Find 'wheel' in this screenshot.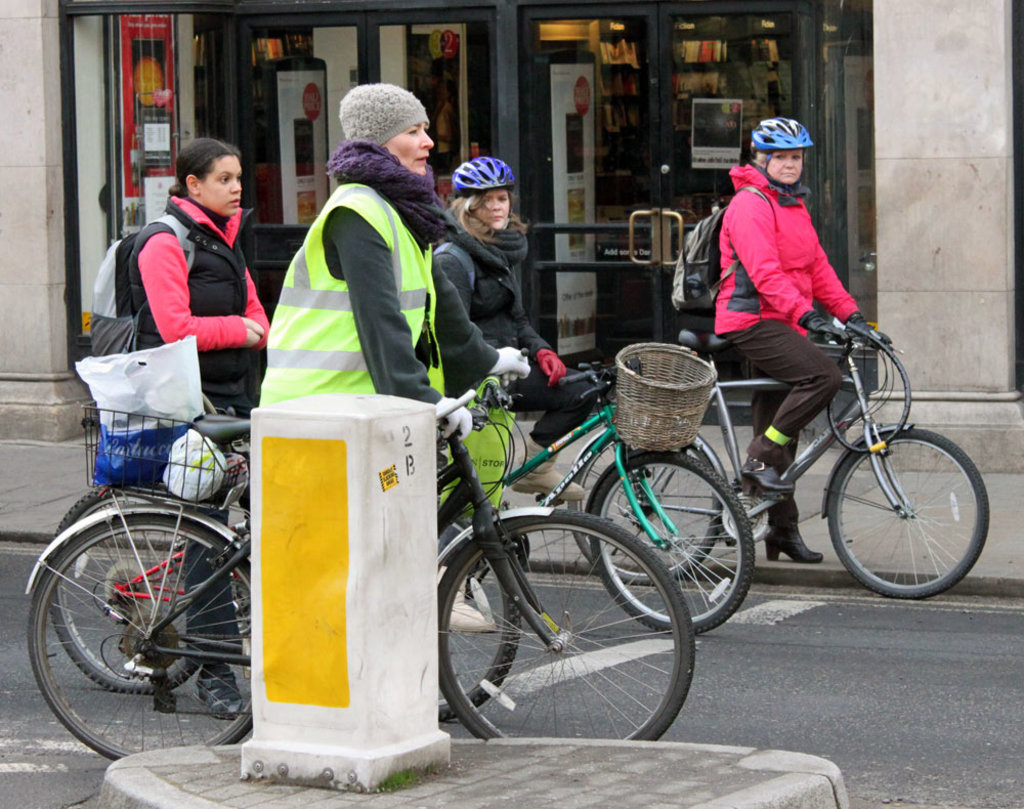
The bounding box for 'wheel' is box=[435, 517, 697, 740].
